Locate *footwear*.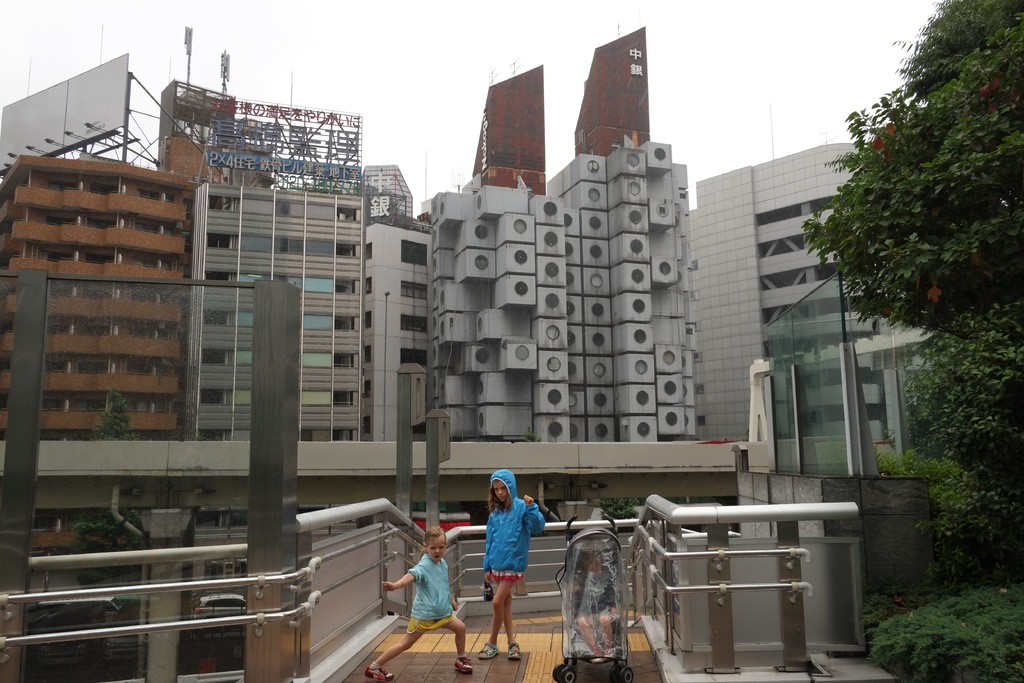
Bounding box: [left=456, top=652, right=483, bottom=678].
